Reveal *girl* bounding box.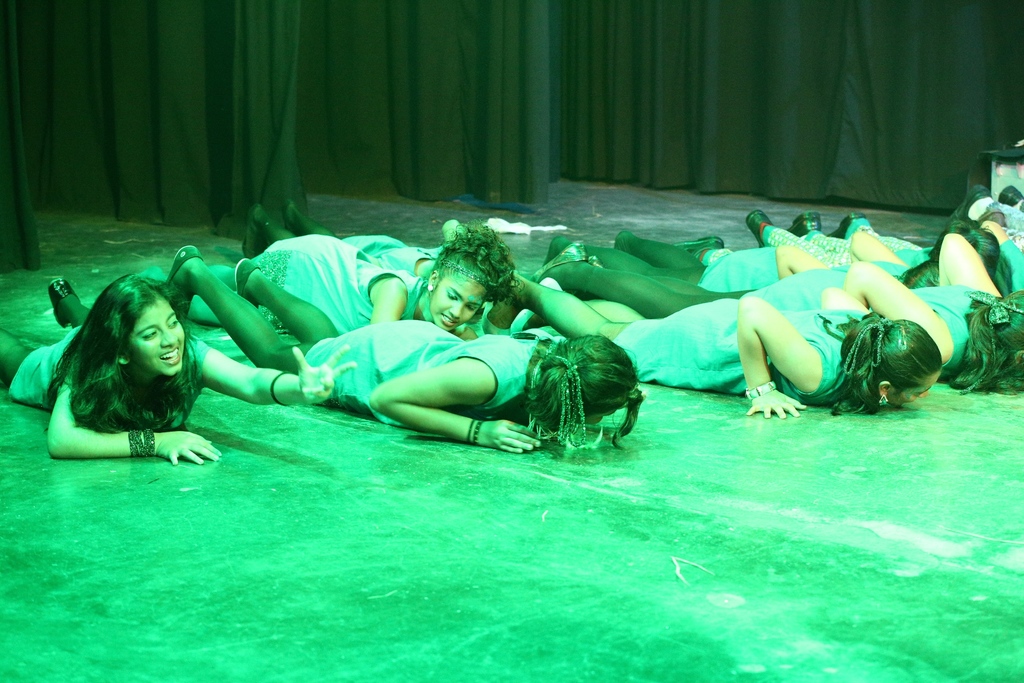
Revealed: [x1=163, y1=241, x2=645, y2=457].
